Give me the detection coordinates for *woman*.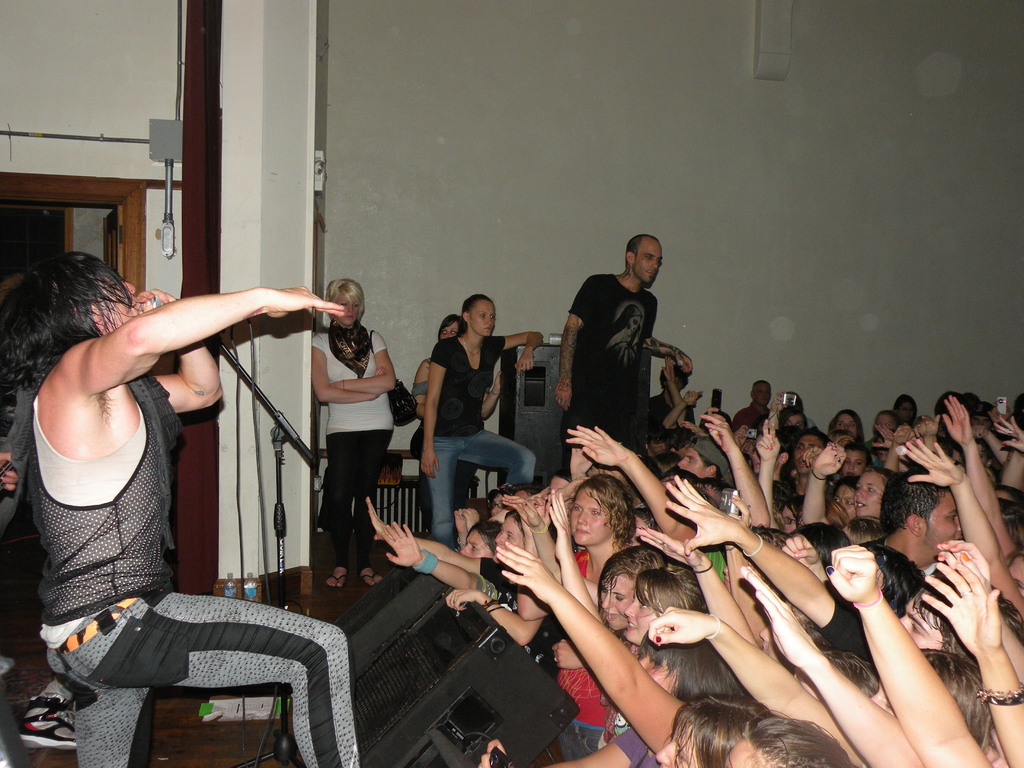
<box>296,280,395,588</box>.
